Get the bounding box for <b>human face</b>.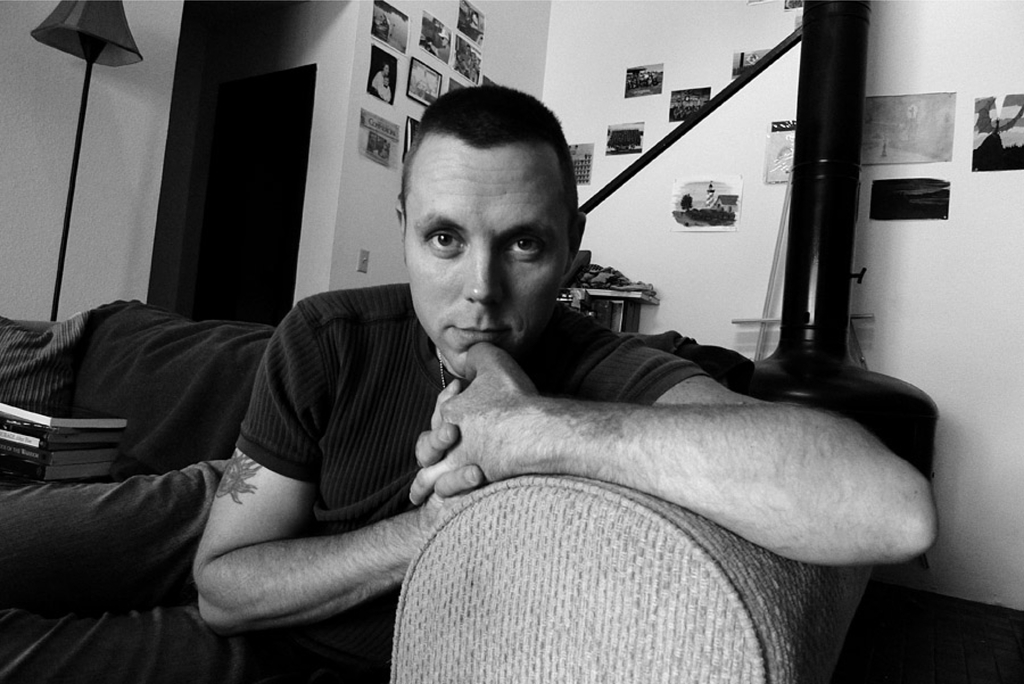
x1=408 y1=142 x2=573 y2=379.
